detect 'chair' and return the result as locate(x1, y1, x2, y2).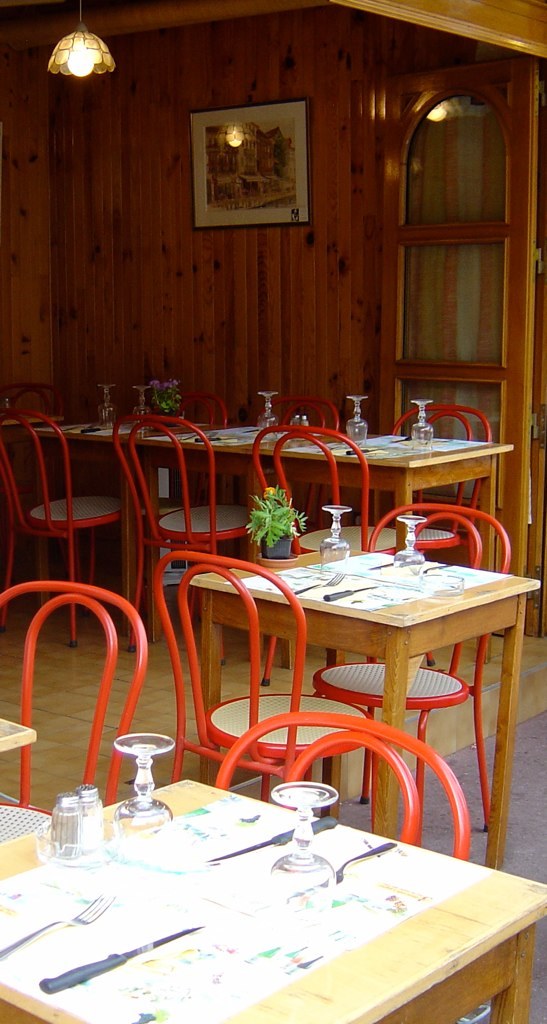
locate(382, 395, 496, 656).
